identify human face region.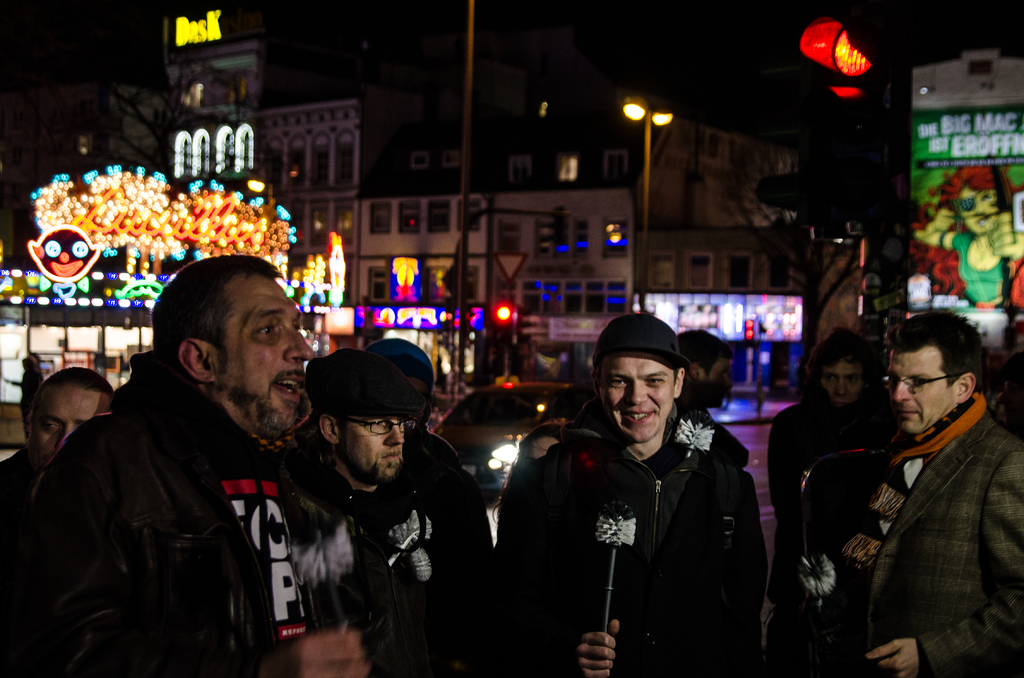
Region: (214, 284, 315, 433).
